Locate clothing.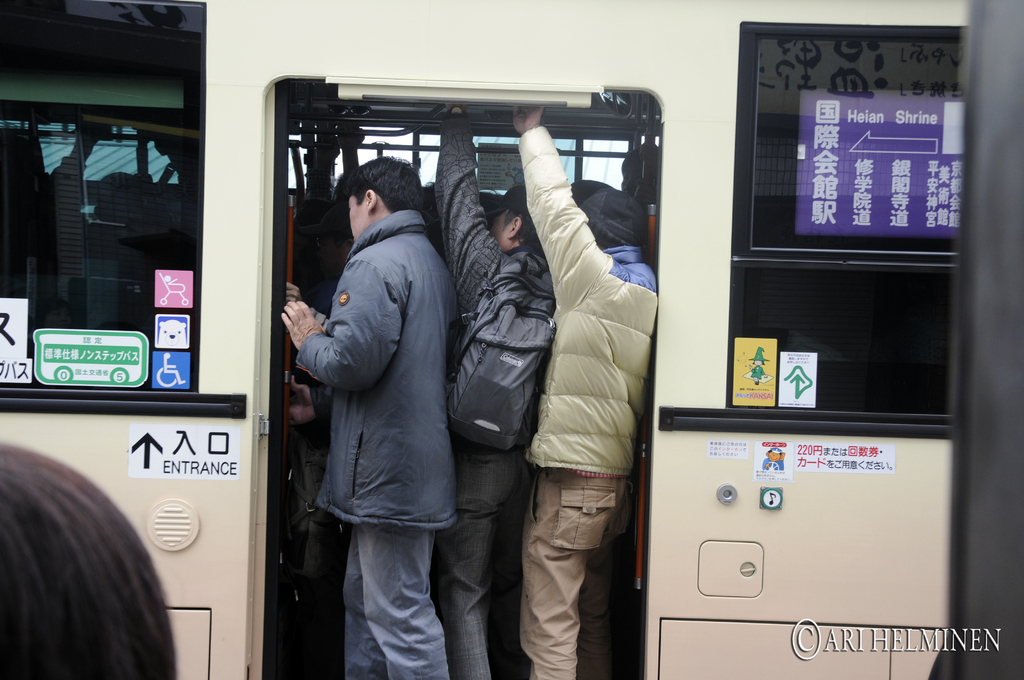
Bounding box: detection(426, 109, 568, 679).
